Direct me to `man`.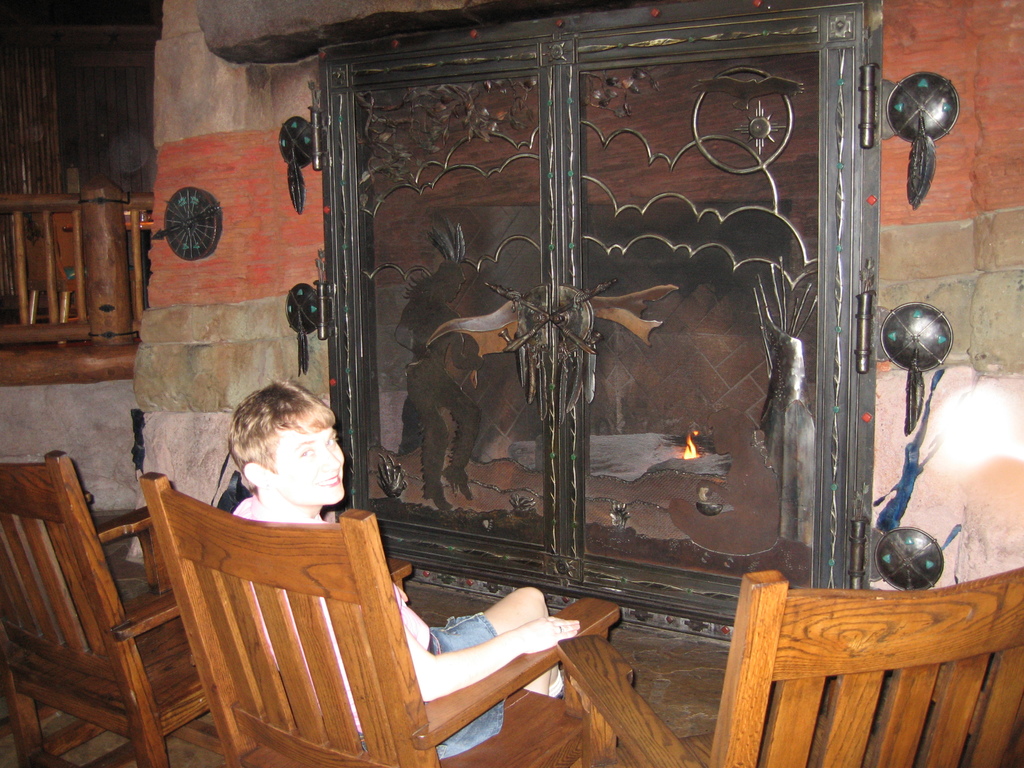
Direction: left=230, top=380, right=582, bottom=760.
